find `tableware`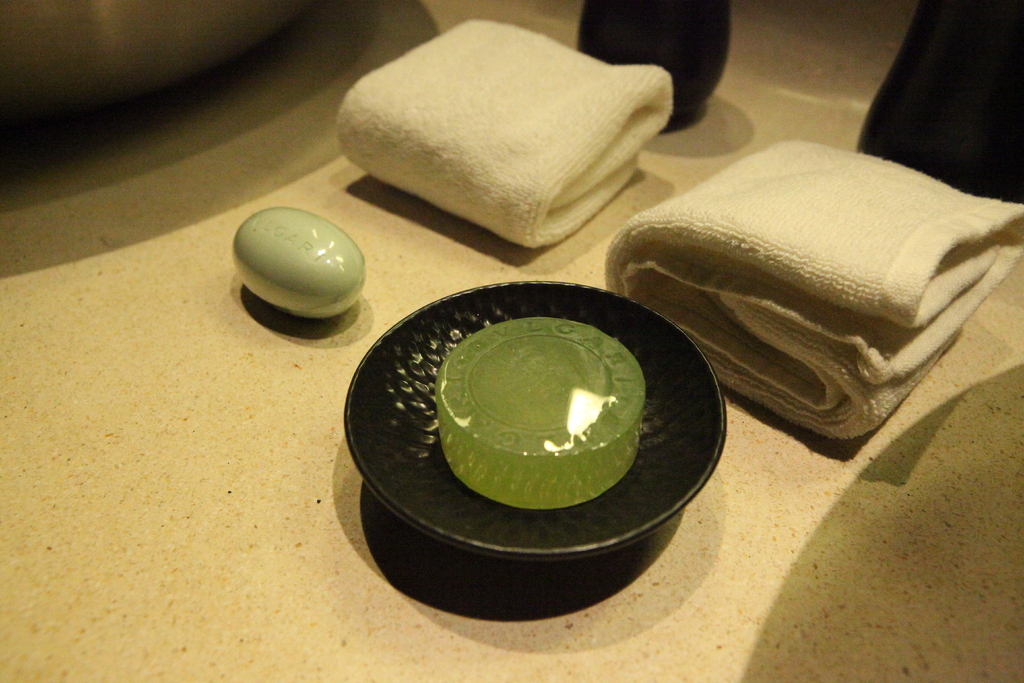
x1=365 y1=277 x2=726 y2=566
